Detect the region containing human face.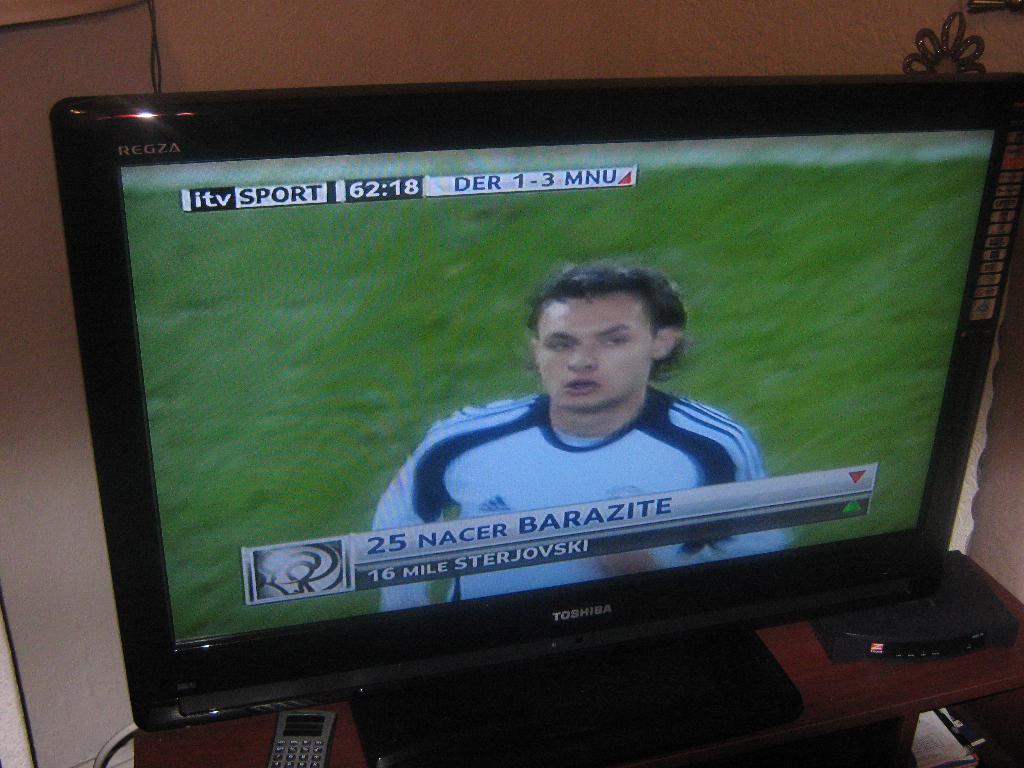
{"left": 538, "top": 283, "right": 661, "bottom": 410}.
